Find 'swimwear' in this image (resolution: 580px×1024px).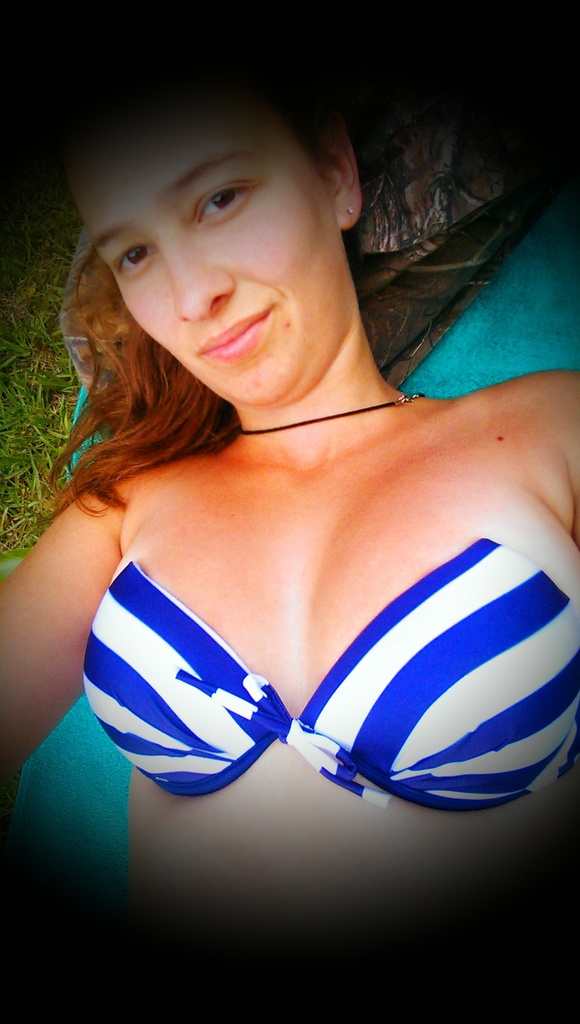
82 564 579 806.
